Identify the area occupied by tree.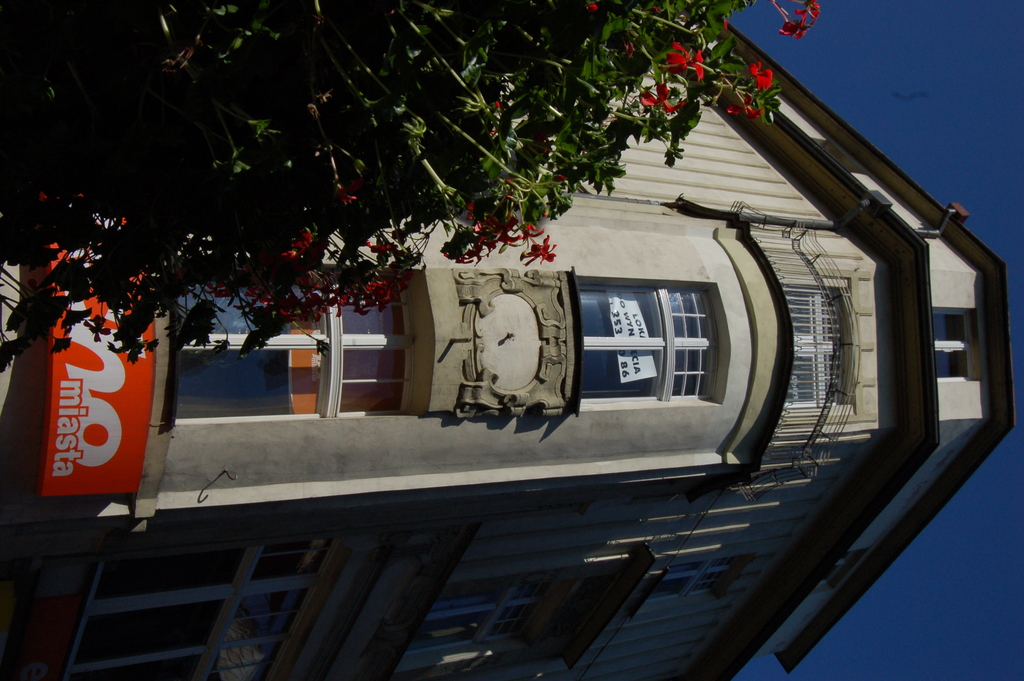
Area: x1=0, y1=0, x2=824, y2=369.
